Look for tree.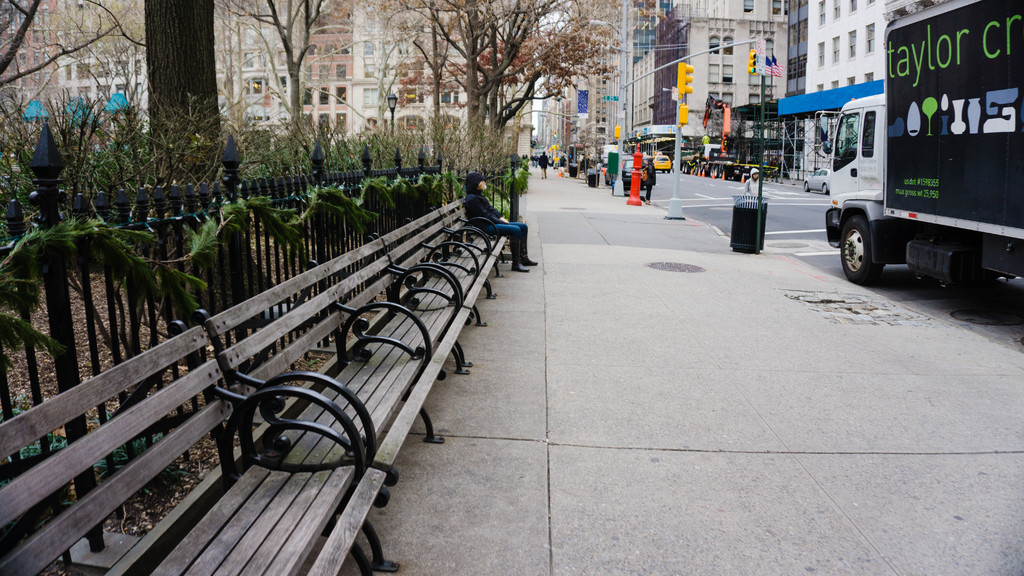
Found: [0, 0, 145, 167].
